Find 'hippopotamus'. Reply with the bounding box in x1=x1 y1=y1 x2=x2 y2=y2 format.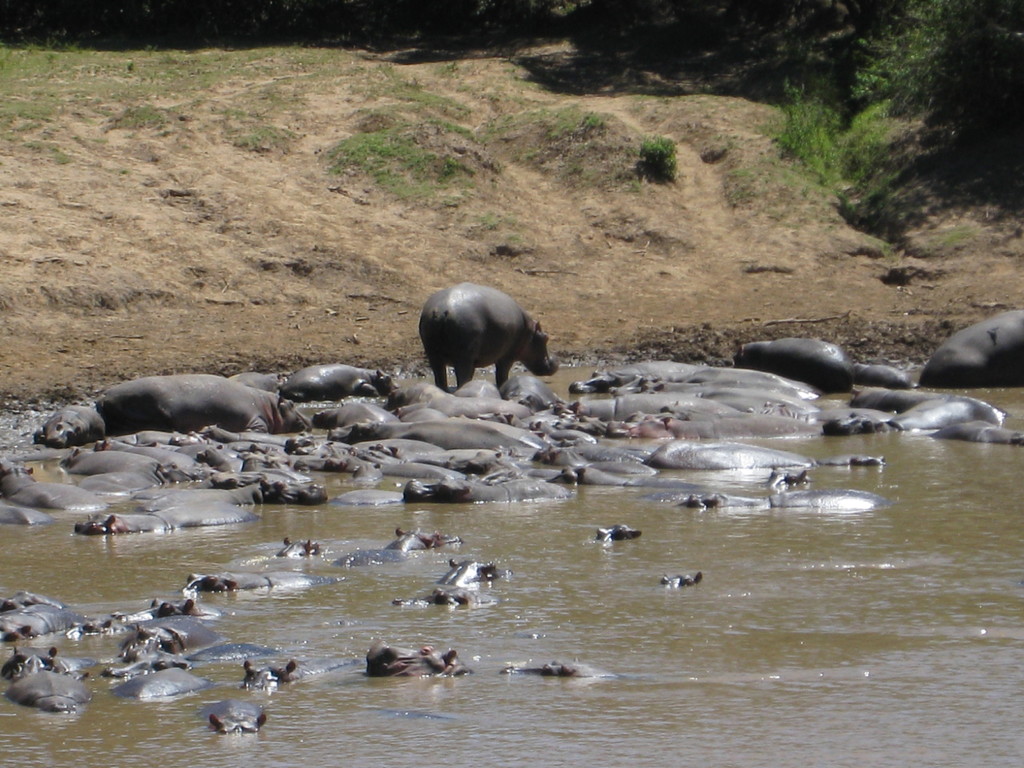
x1=365 y1=639 x2=471 y2=674.
